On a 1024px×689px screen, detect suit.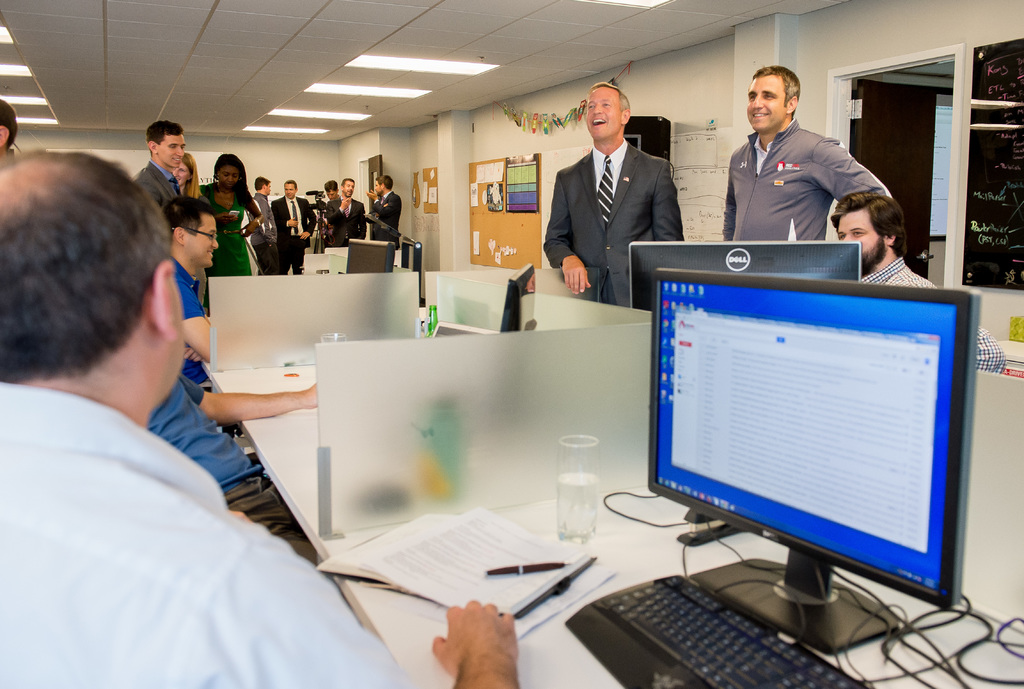
bbox=(273, 195, 317, 280).
